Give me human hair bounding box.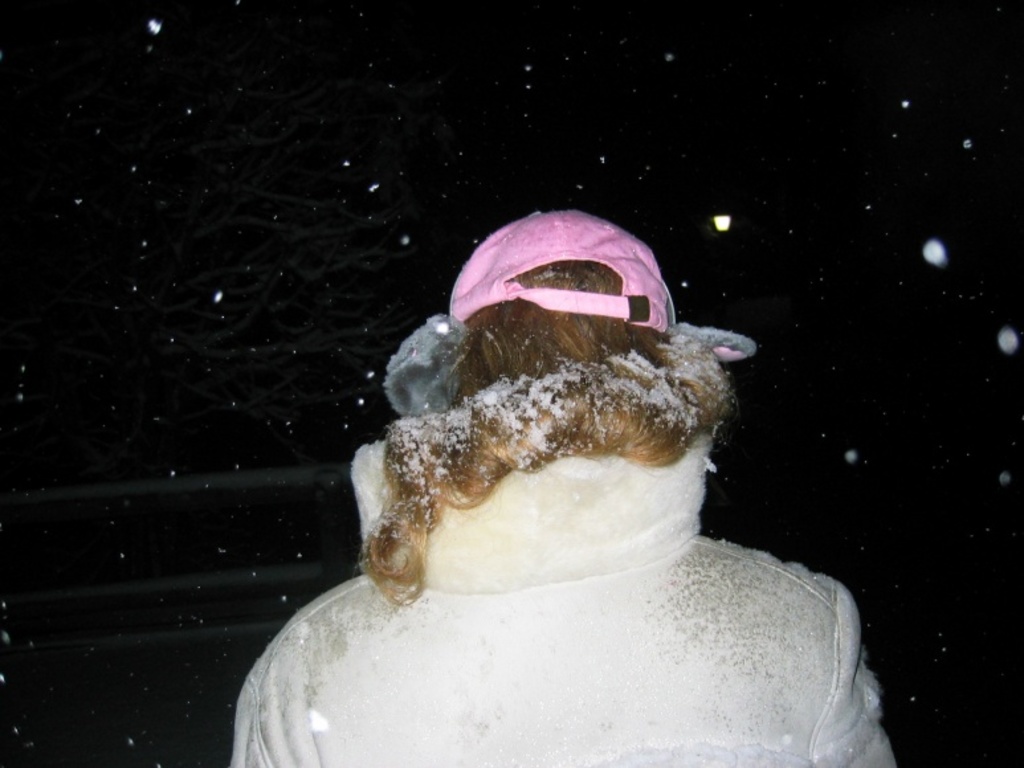
[left=331, top=238, right=744, bottom=592].
